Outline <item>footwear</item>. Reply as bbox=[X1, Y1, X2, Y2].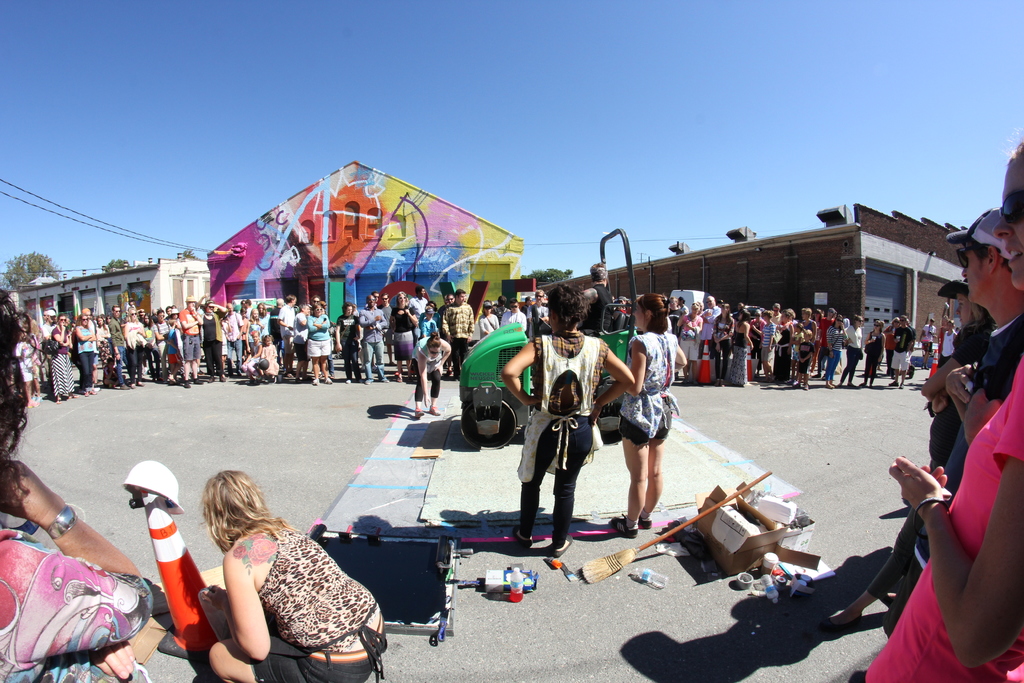
bbox=[312, 378, 317, 386].
